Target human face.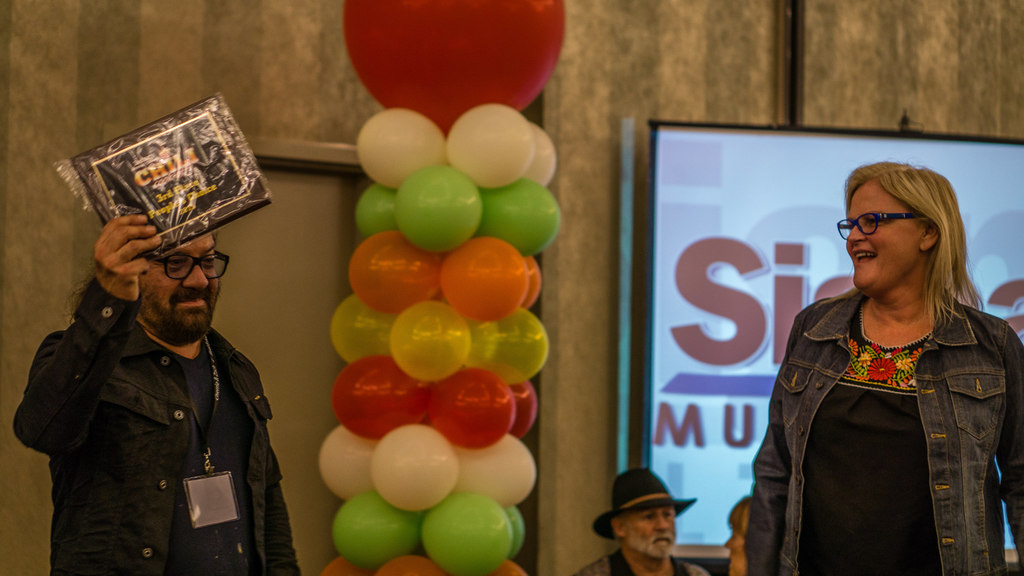
Target region: rect(848, 170, 964, 300).
